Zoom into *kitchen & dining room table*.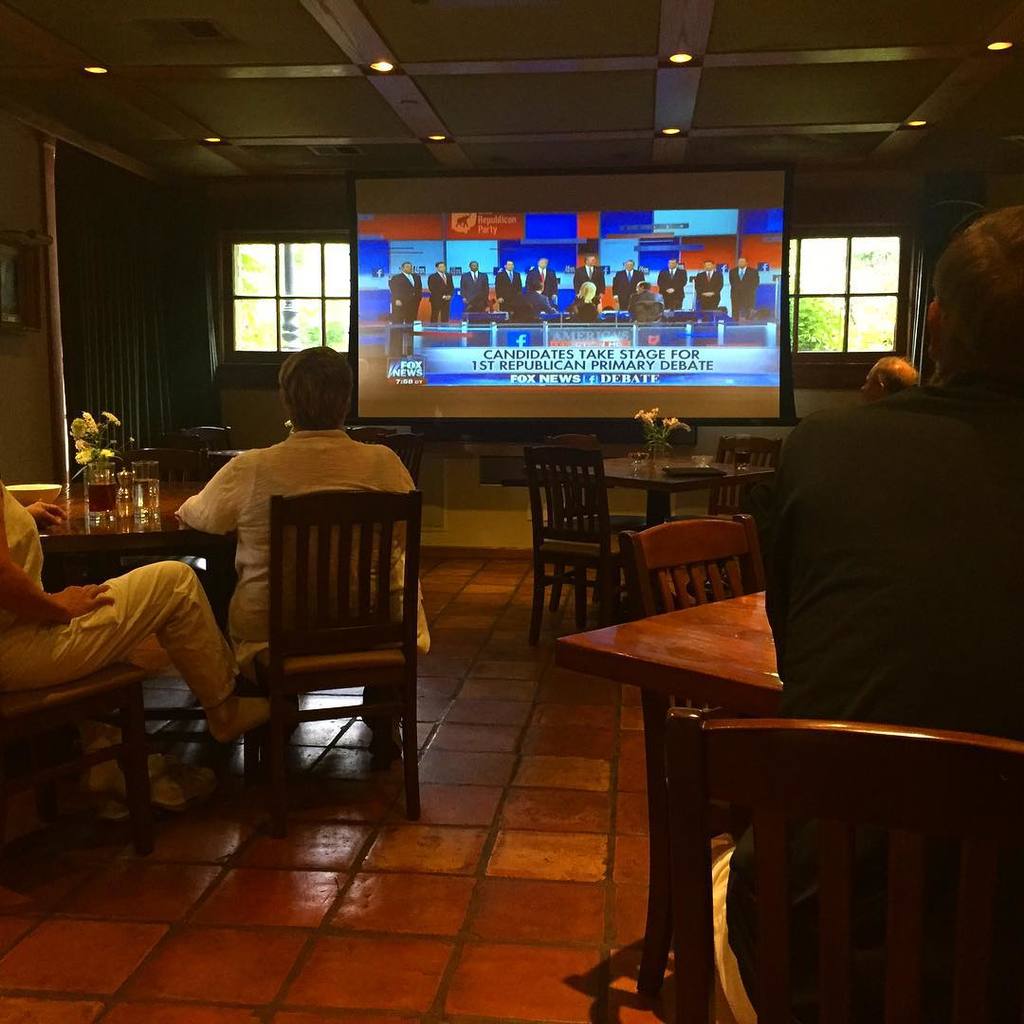
Zoom target: <bbox>47, 424, 357, 836</bbox>.
